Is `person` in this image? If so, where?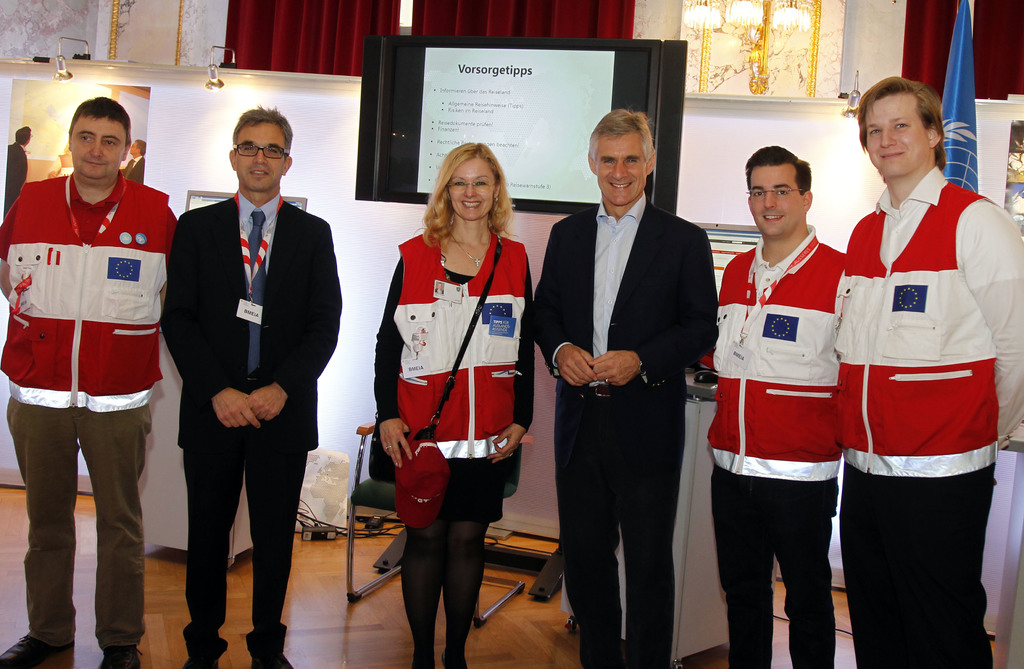
Yes, at (160, 101, 345, 654).
